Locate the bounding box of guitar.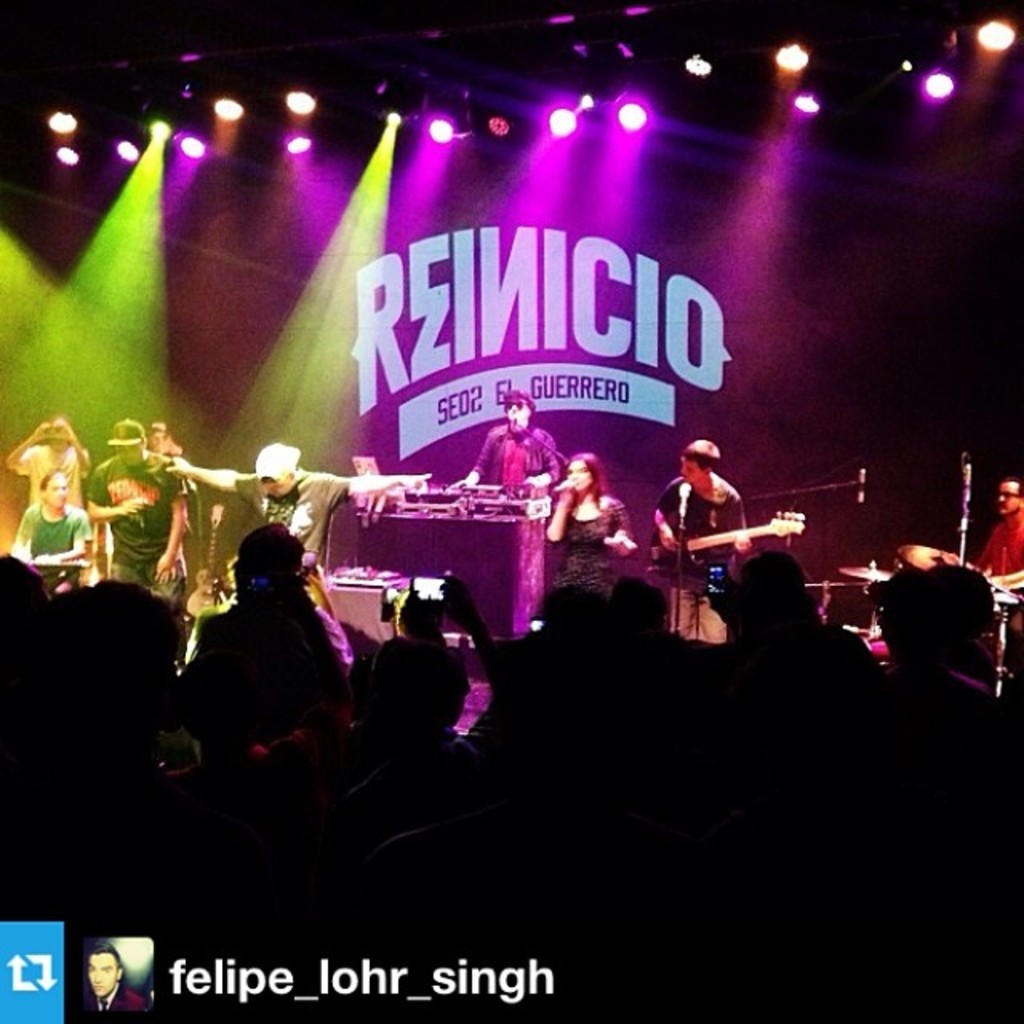
Bounding box: bbox=[648, 507, 802, 579].
